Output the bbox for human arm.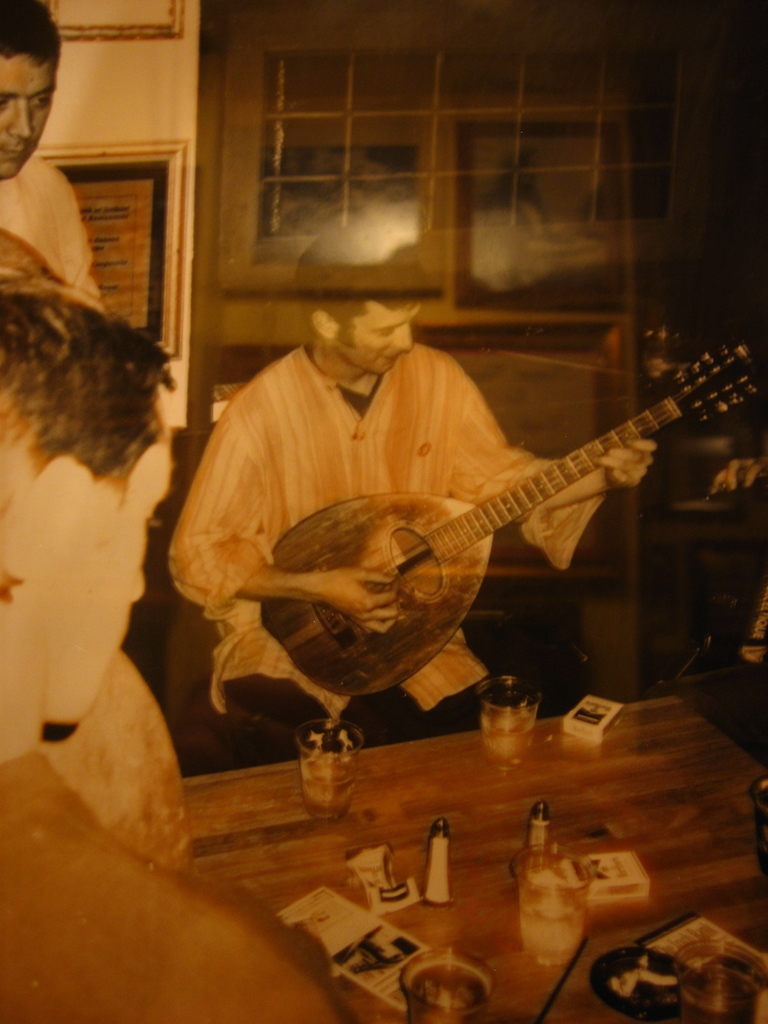
[437, 356, 662, 571].
